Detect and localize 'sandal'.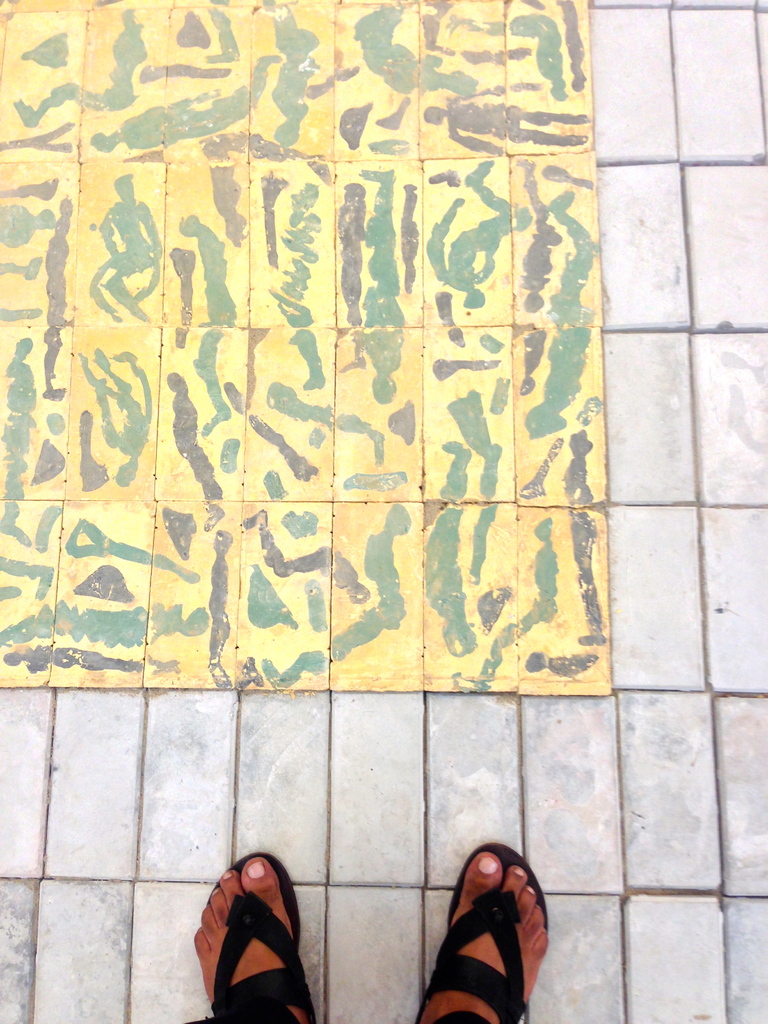
Localized at 410 847 547 1023.
